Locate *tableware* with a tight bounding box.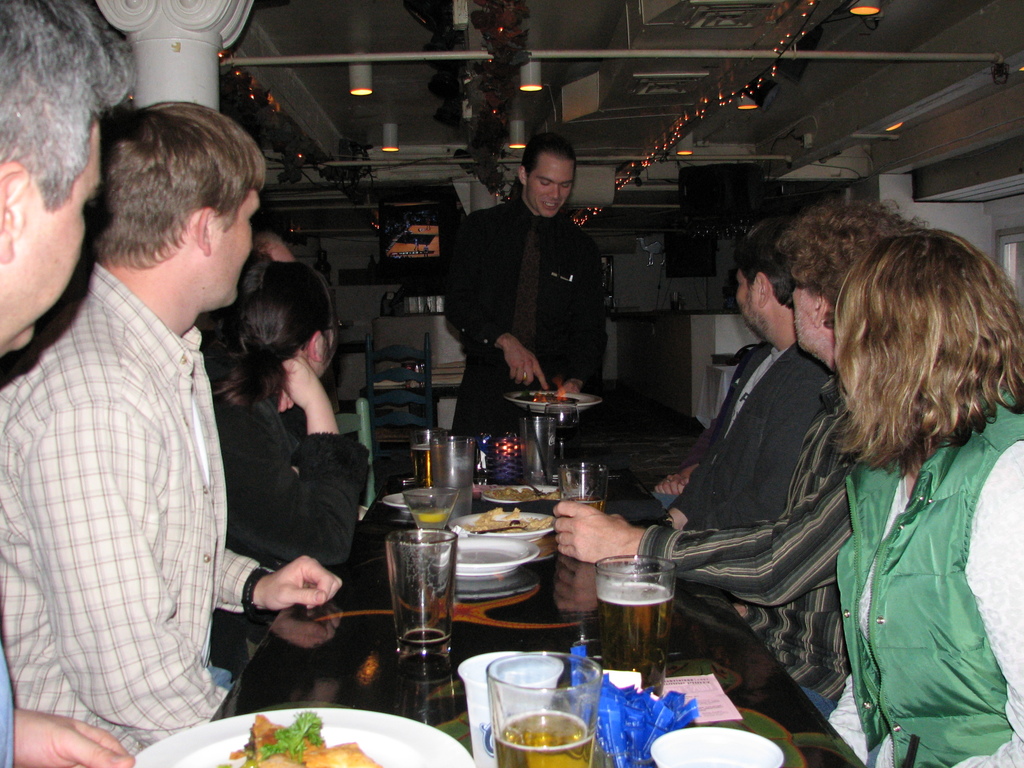
region(486, 646, 609, 767).
